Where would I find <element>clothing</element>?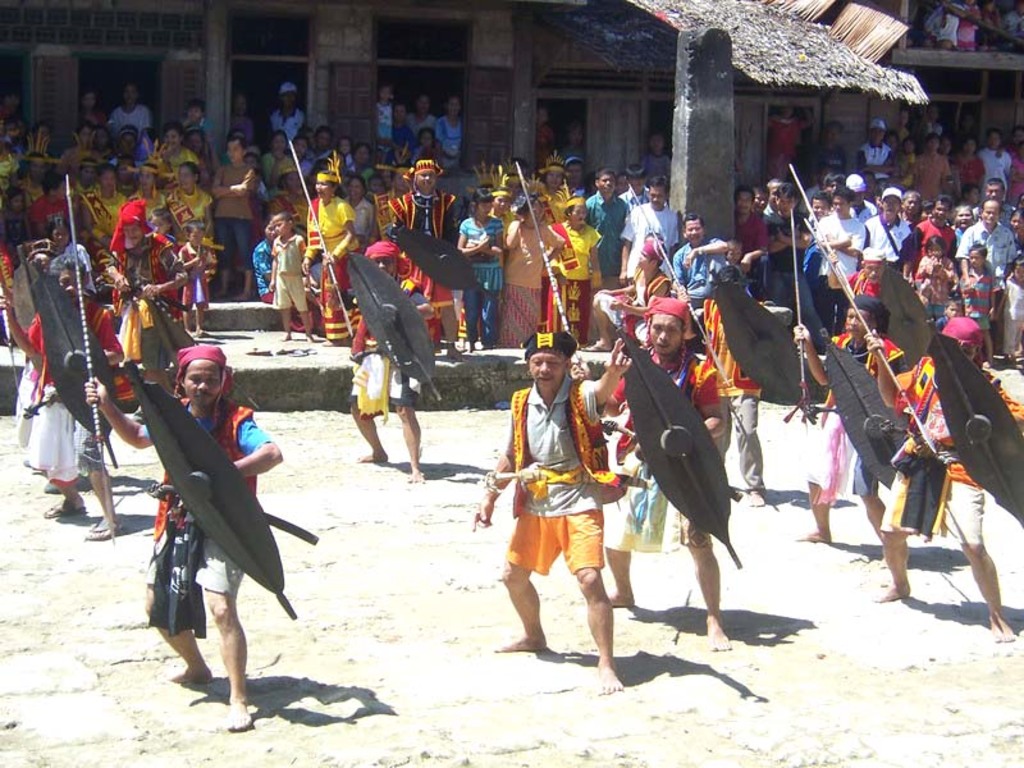
At 24 284 128 481.
